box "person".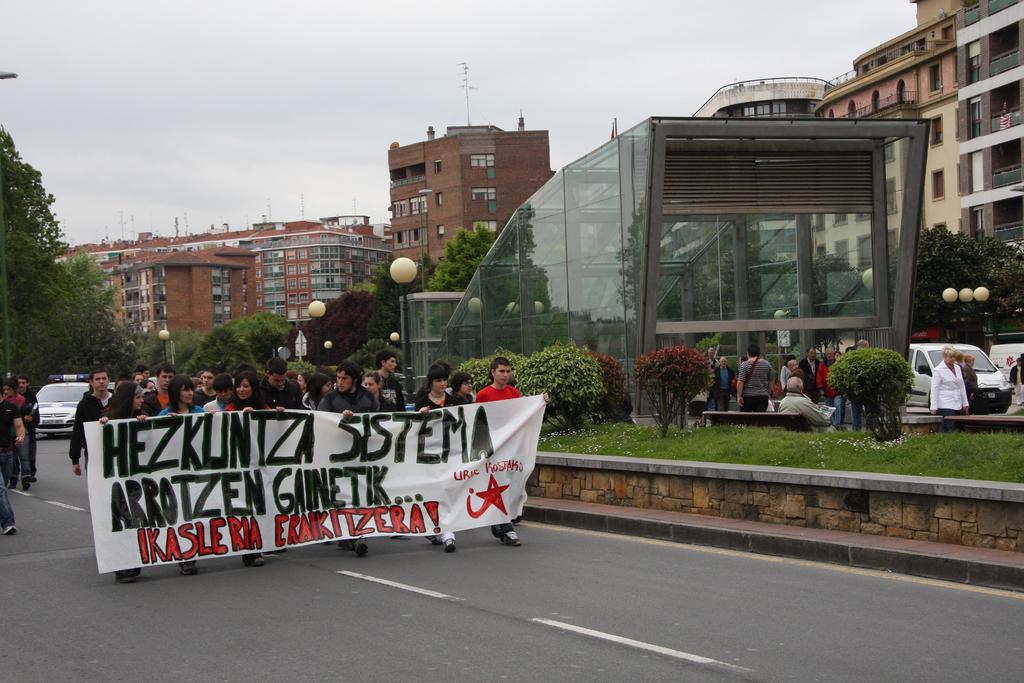
291/370/310/399.
